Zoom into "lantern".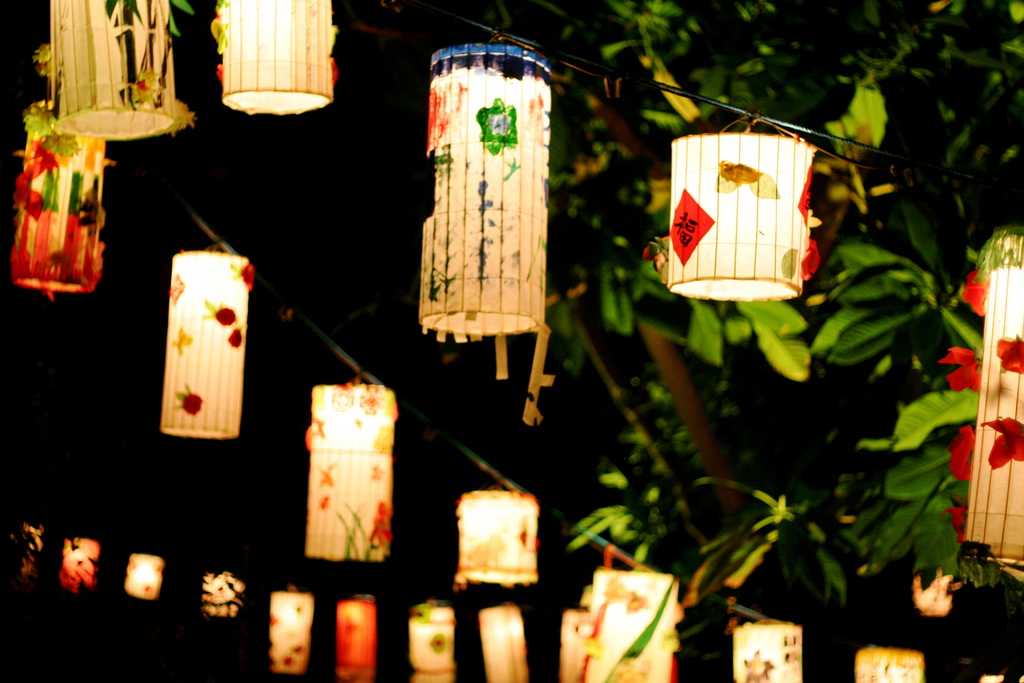
Zoom target: {"x1": 589, "y1": 571, "x2": 676, "y2": 682}.
